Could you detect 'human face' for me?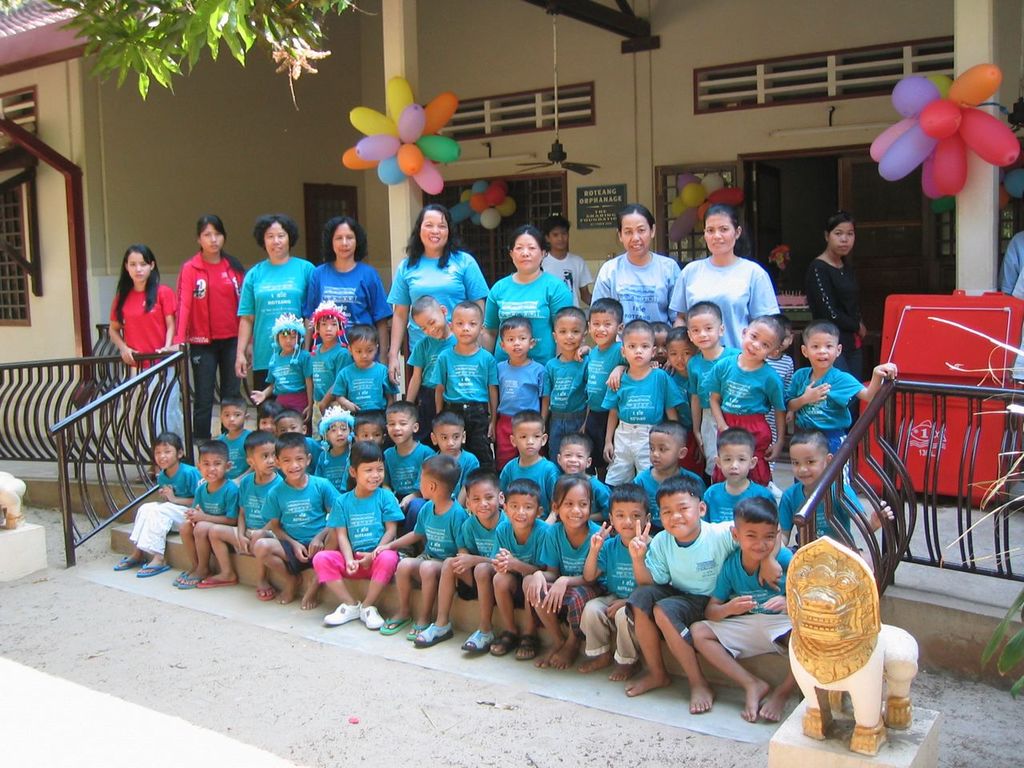
Detection result: Rect(453, 308, 481, 344).
